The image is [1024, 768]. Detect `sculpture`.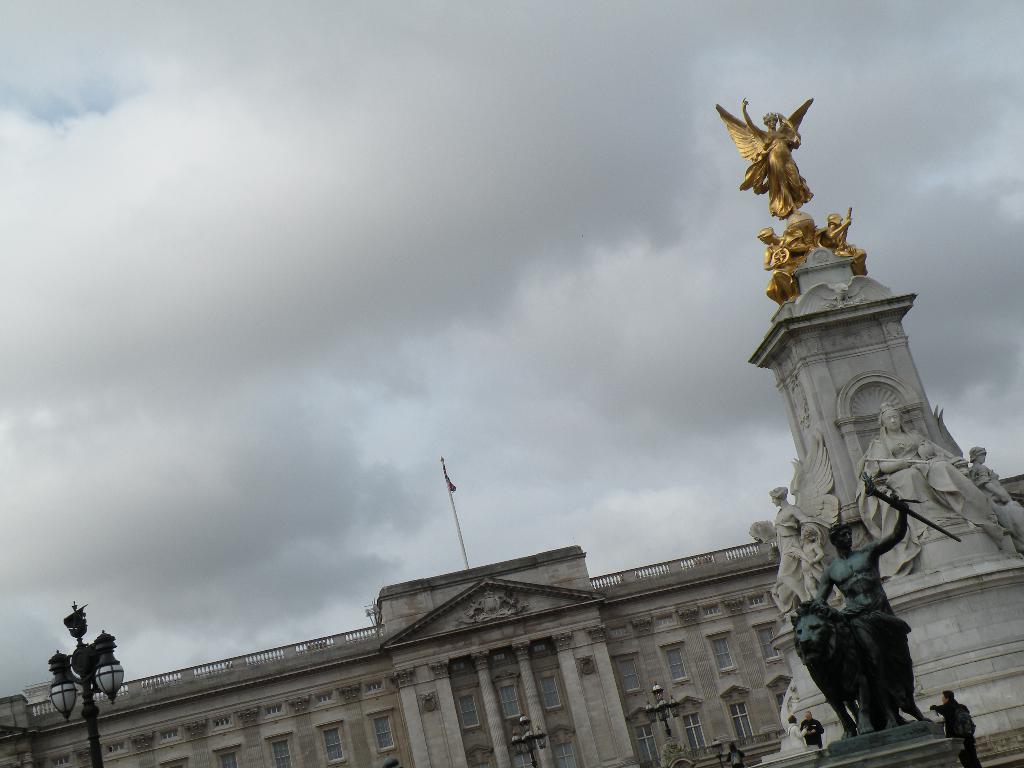
Detection: 807/513/833/595.
